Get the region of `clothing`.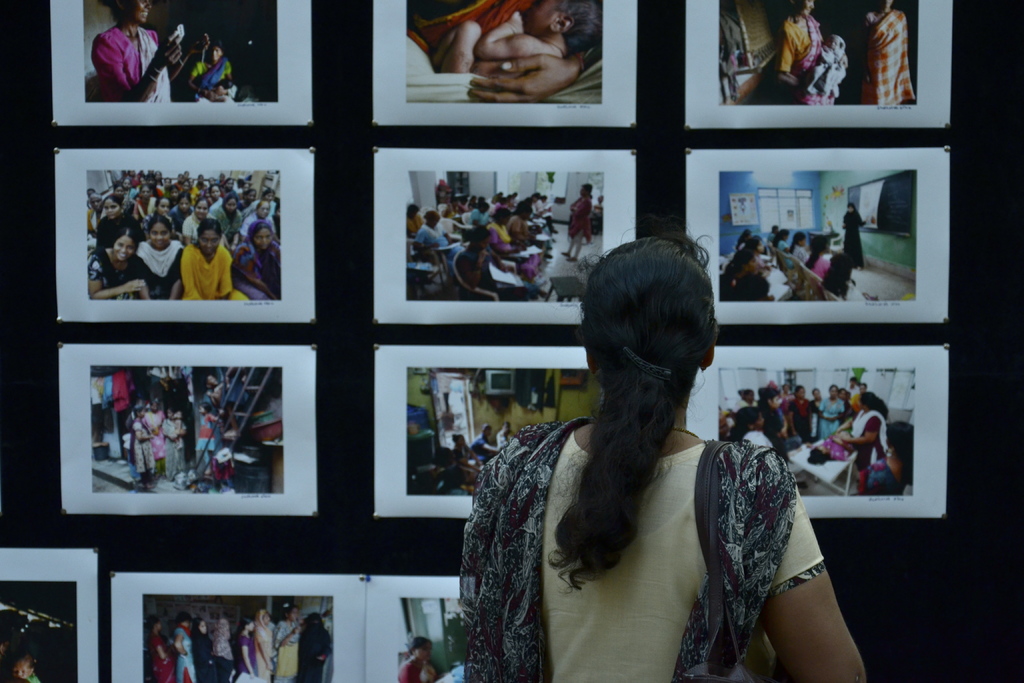
x1=413 y1=221 x2=445 y2=255.
